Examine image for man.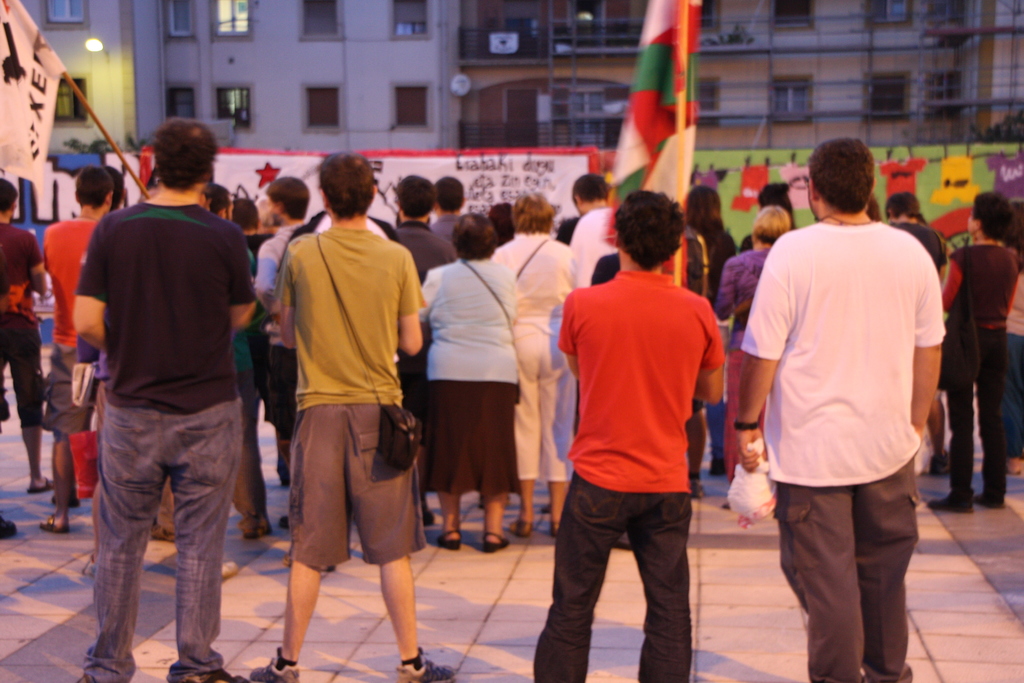
Examination result: [left=533, top=186, right=724, bottom=682].
